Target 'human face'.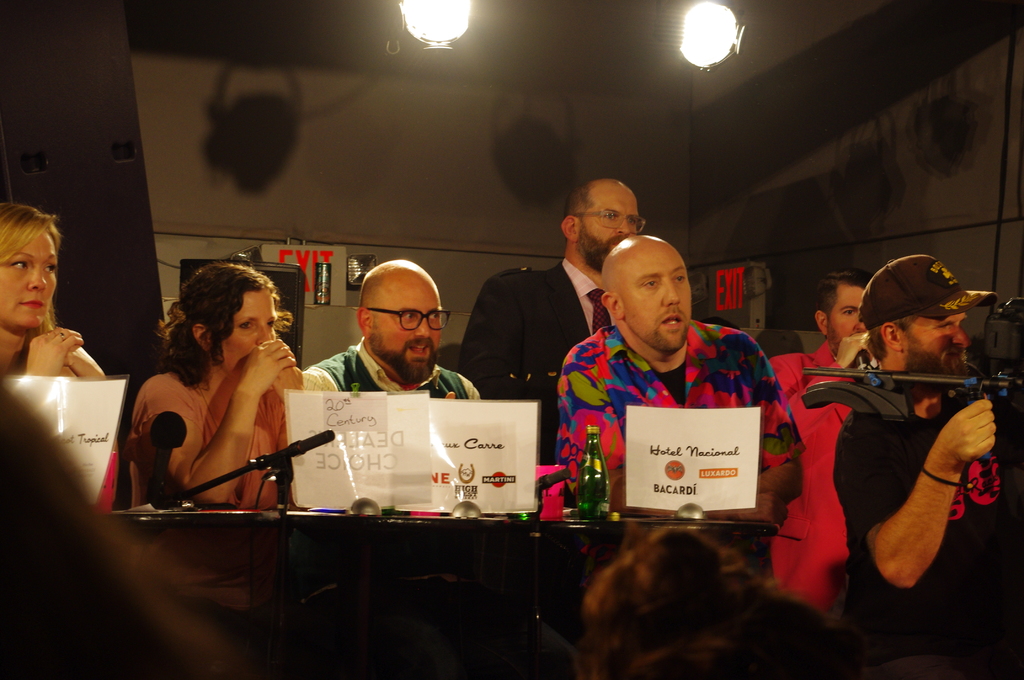
Target region: [368,281,439,382].
